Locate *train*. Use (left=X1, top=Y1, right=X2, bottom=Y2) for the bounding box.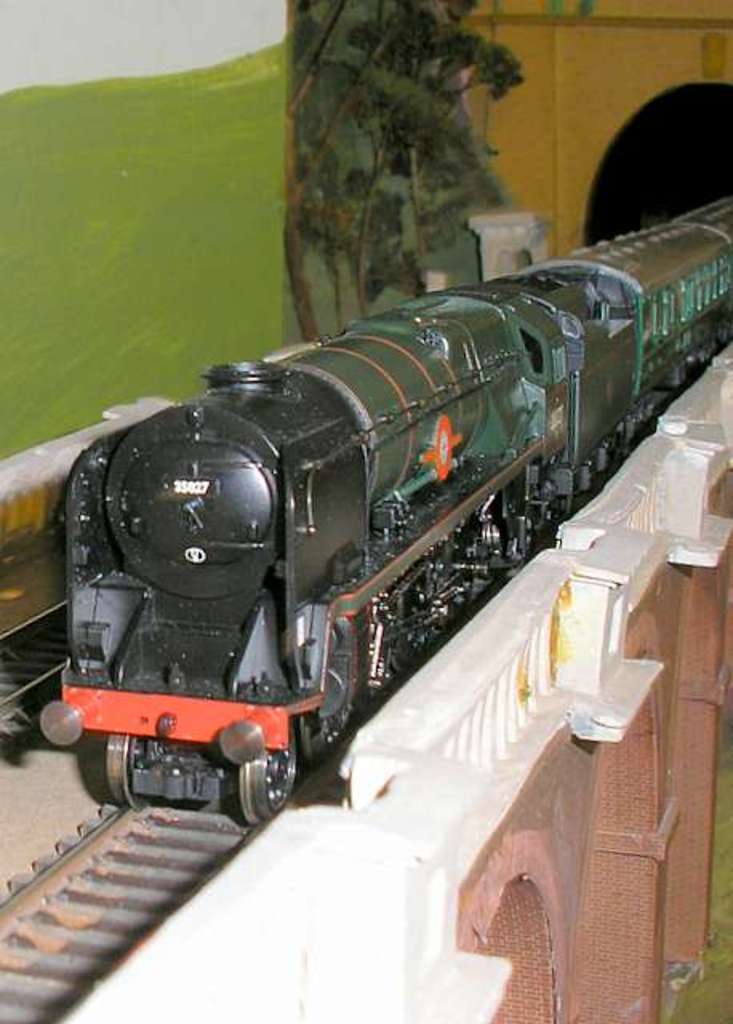
(left=35, top=200, right=731, bottom=827).
